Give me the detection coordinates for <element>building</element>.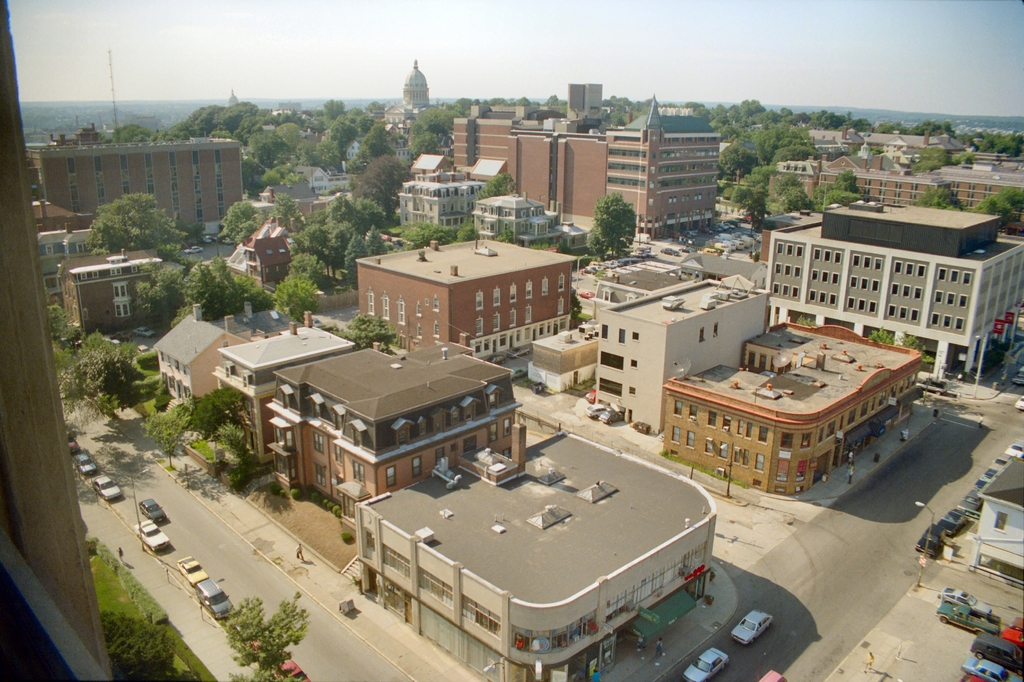
(666, 315, 925, 495).
